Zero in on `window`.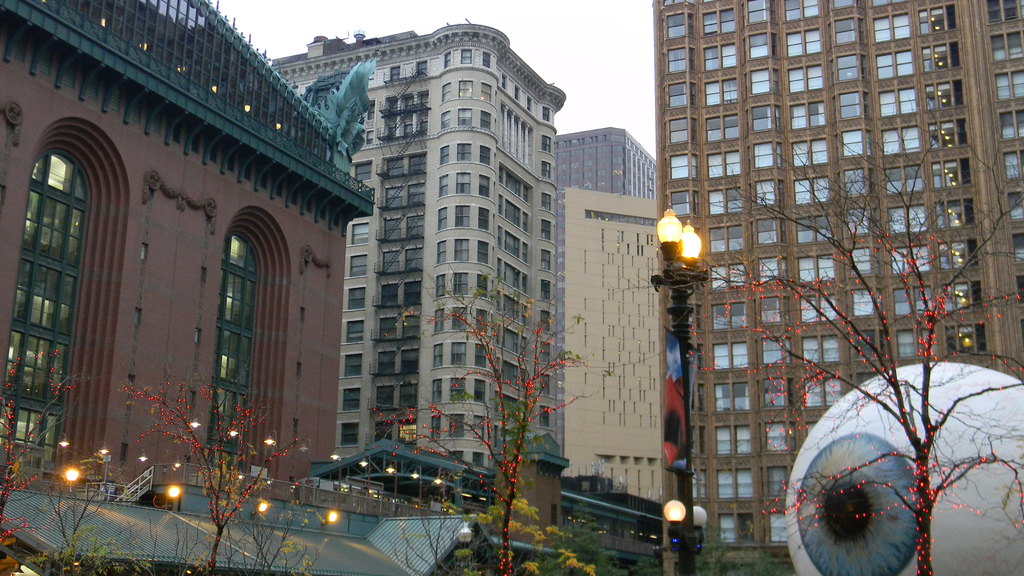
Zeroed in: Rect(894, 245, 929, 277).
